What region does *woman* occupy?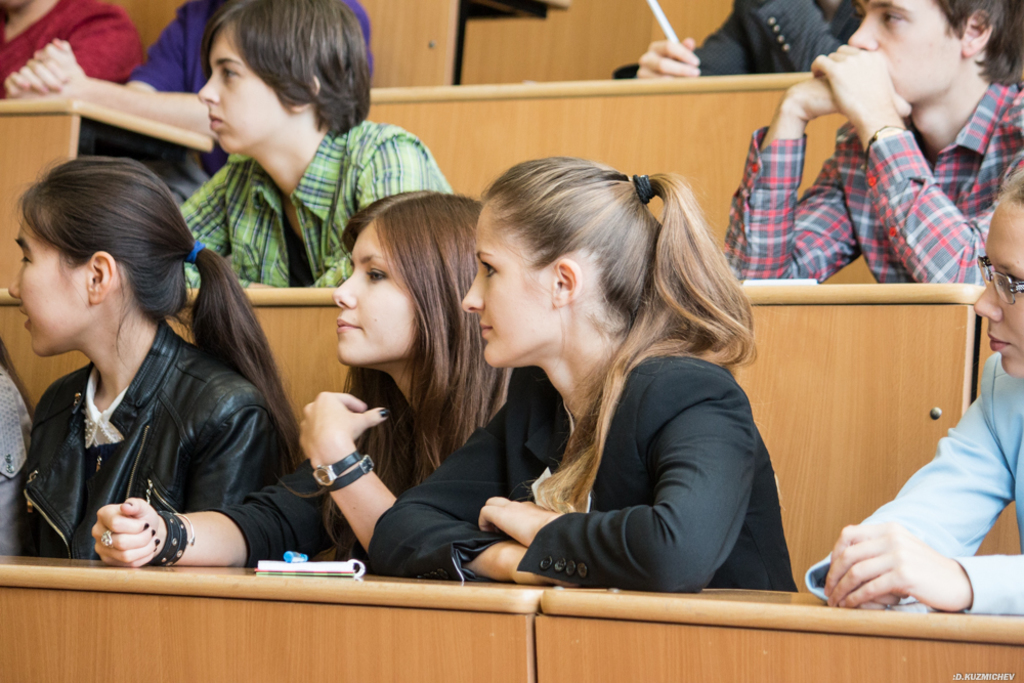
[88, 184, 532, 571].
